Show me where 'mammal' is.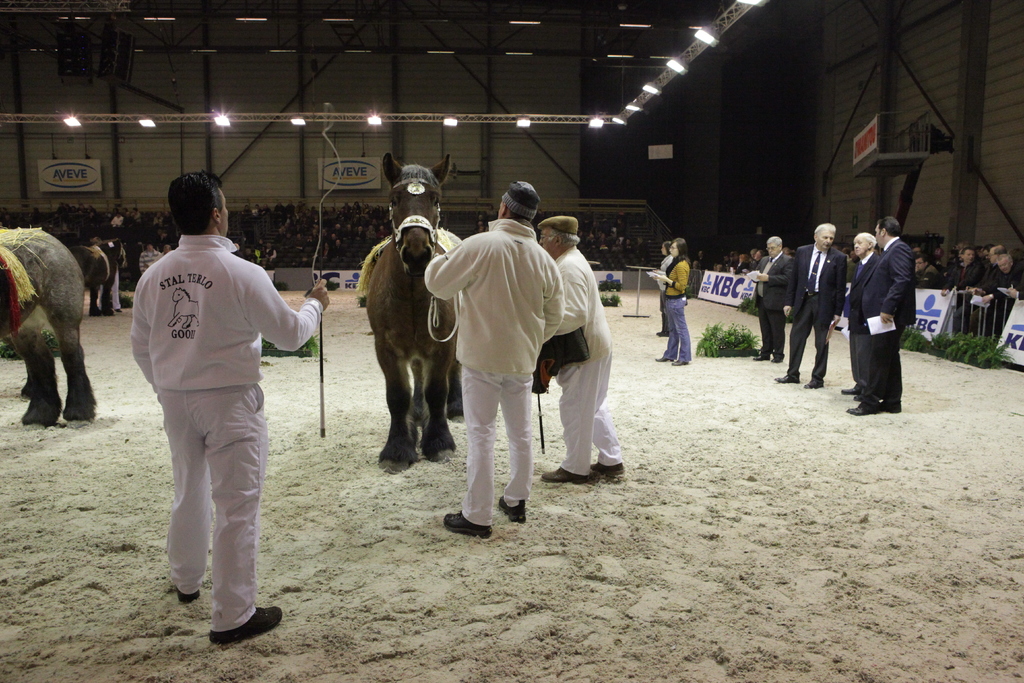
'mammal' is at BBox(829, 233, 881, 401).
